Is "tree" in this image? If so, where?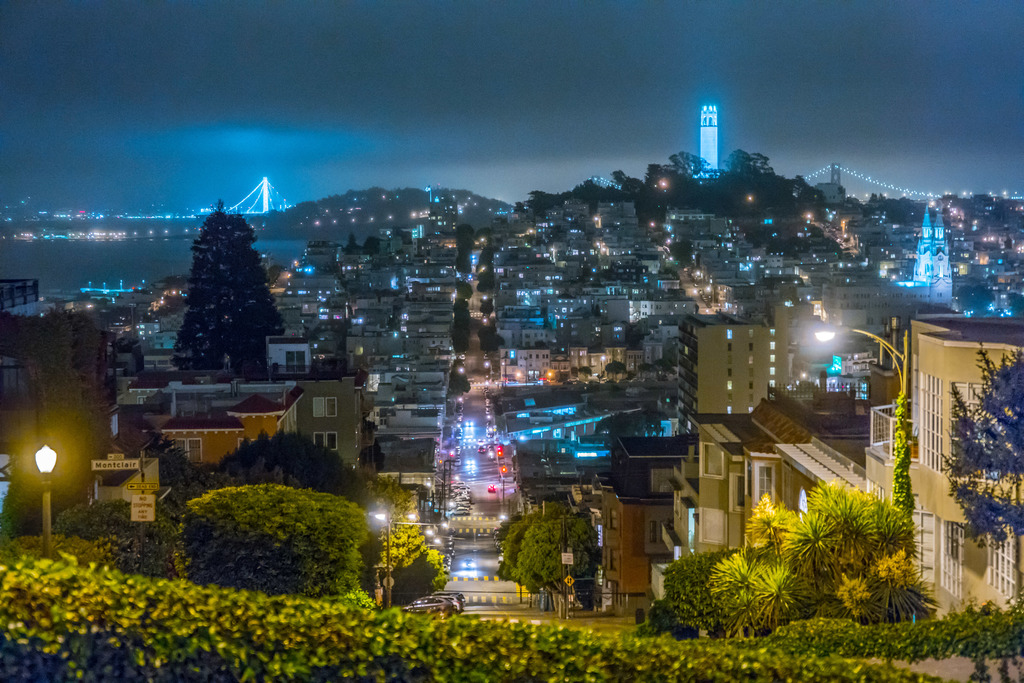
Yes, at <box>488,505,606,602</box>.
